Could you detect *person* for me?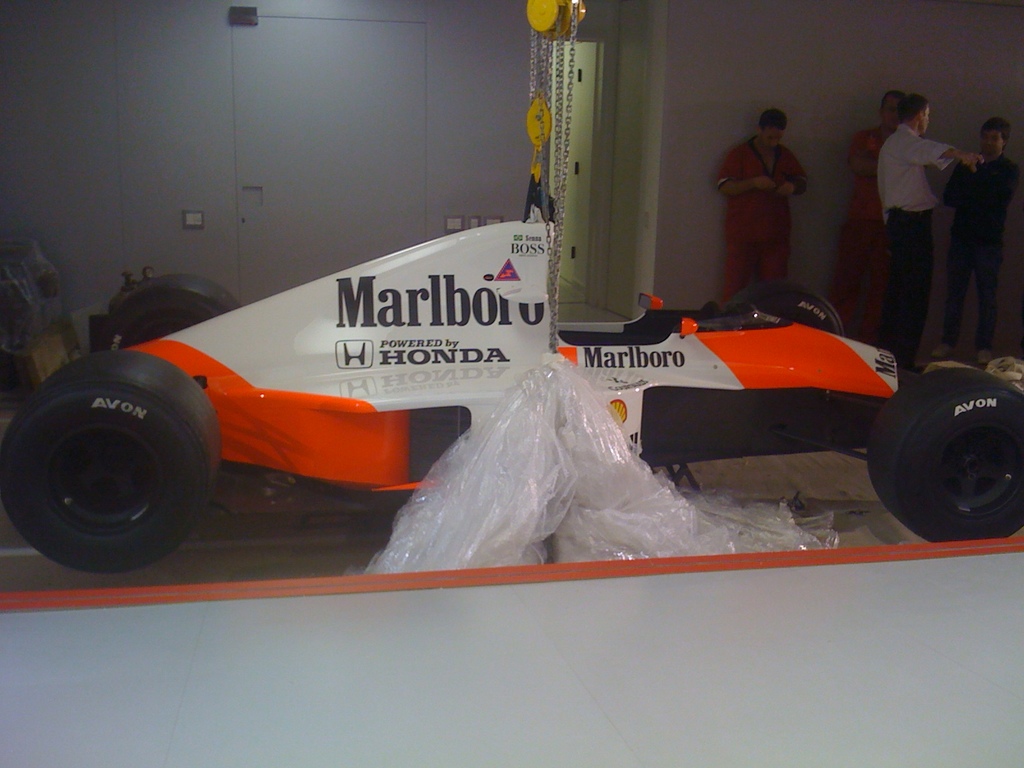
Detection result: crop(945, 121, 1014, 368).
